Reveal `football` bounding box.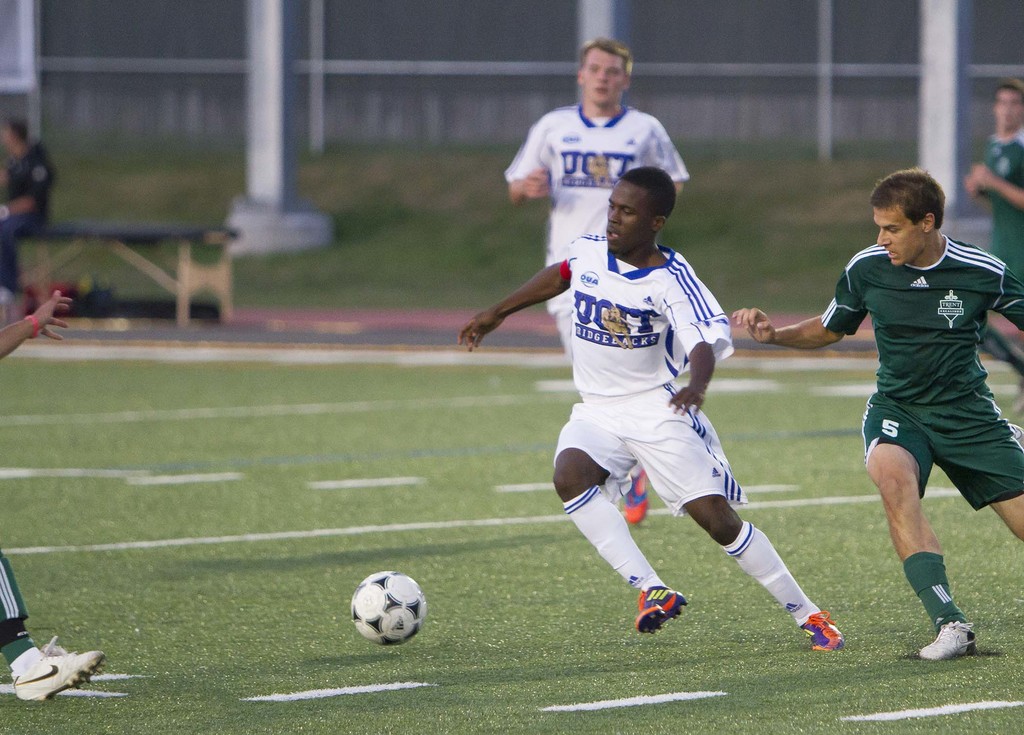
Revealed: rect(349, 568, 428, 642).
